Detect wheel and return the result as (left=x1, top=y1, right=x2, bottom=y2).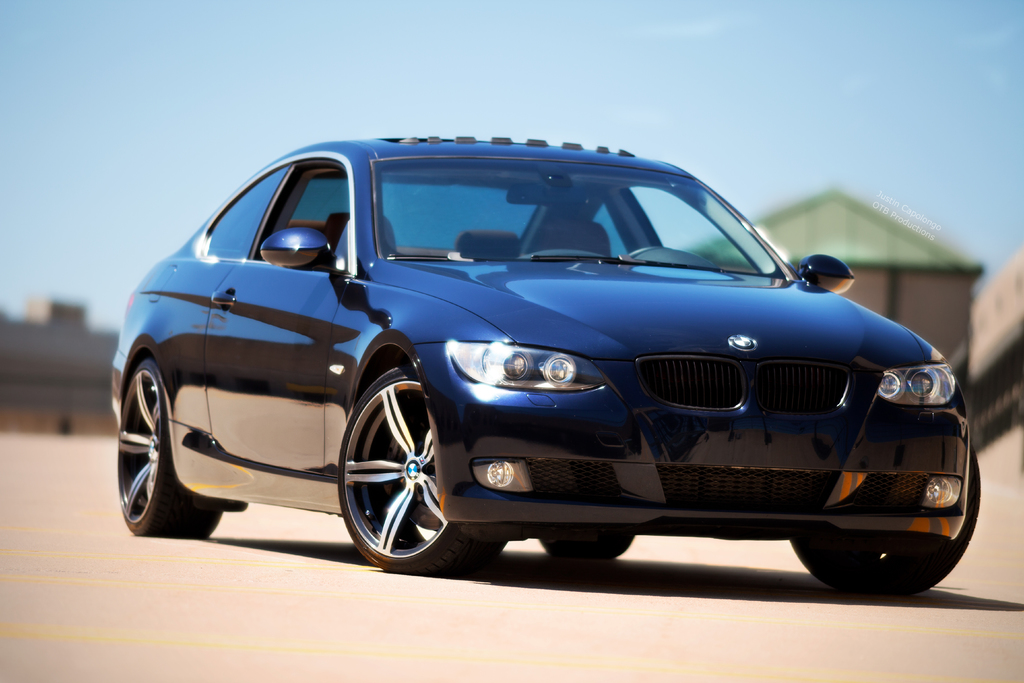
(left=780, top=437, right=982, bottom=597).
